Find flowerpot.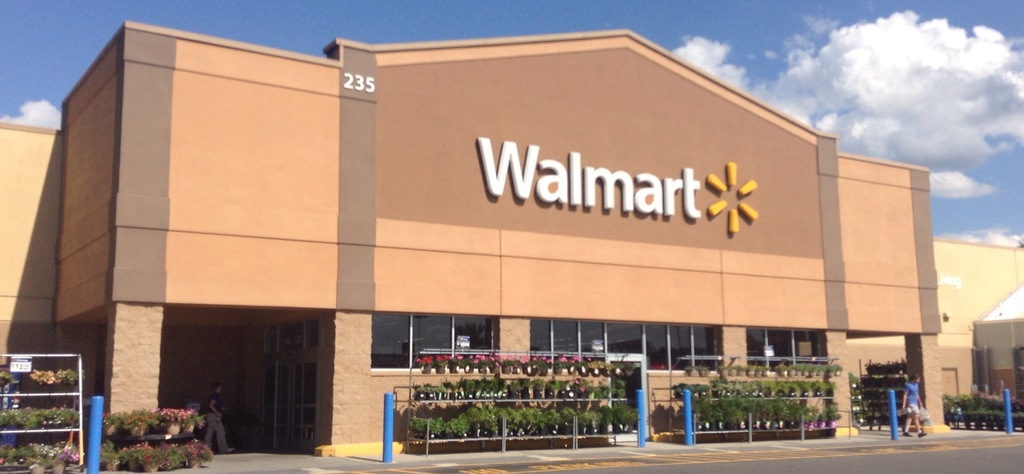
(left=31, top=461, right=44, bottom=472).
